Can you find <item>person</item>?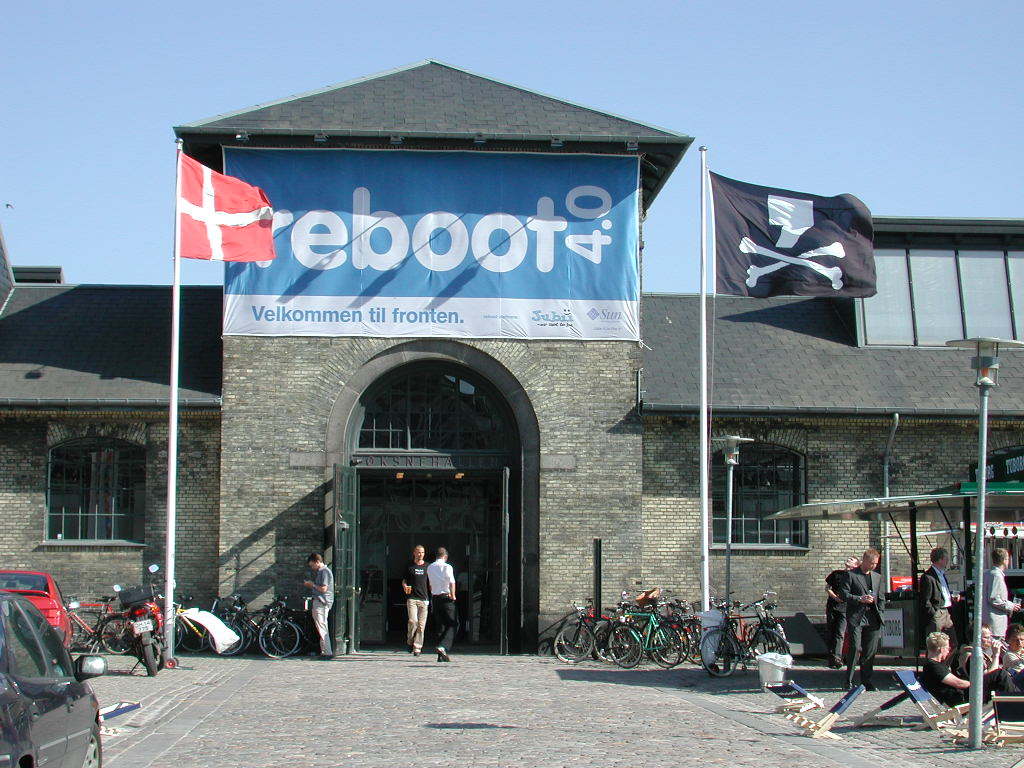
Yes, bounding box: bbox=[918, 624, 970, 711].
